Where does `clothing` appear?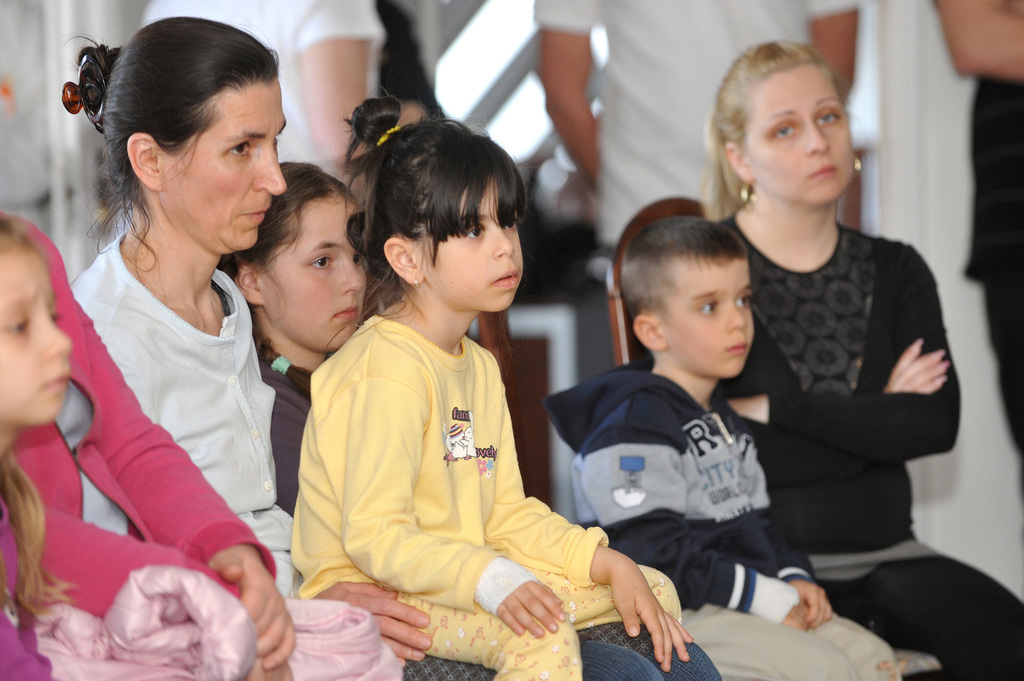
Appears at (x1=537, y1=359, x2=898, y2=680).
